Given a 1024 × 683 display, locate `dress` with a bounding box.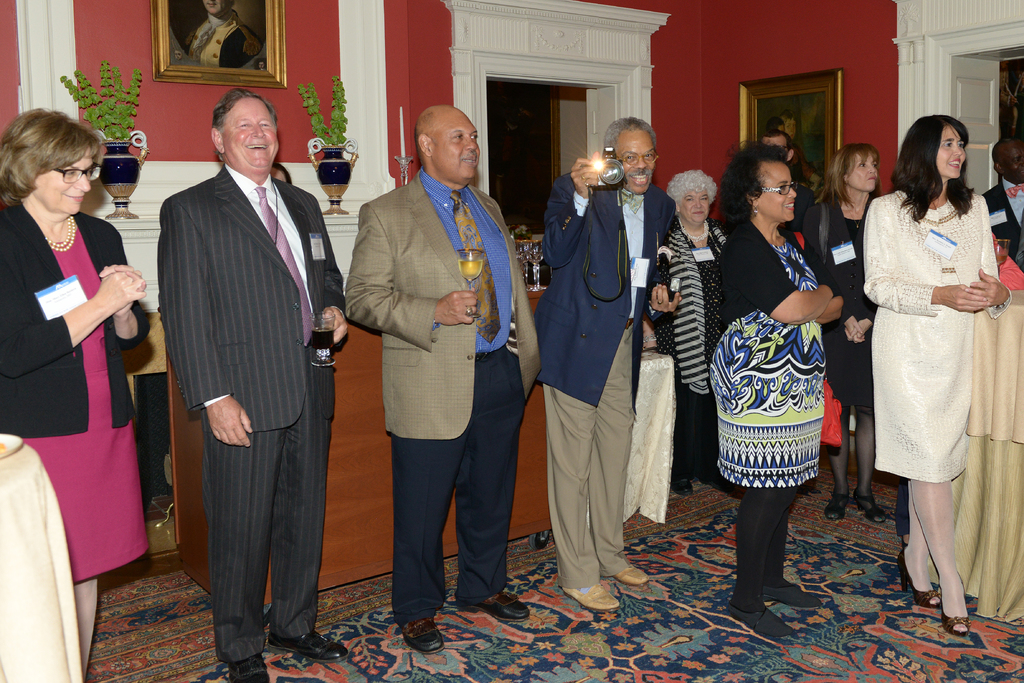
Located: detection(715, 223, 849, 483).
